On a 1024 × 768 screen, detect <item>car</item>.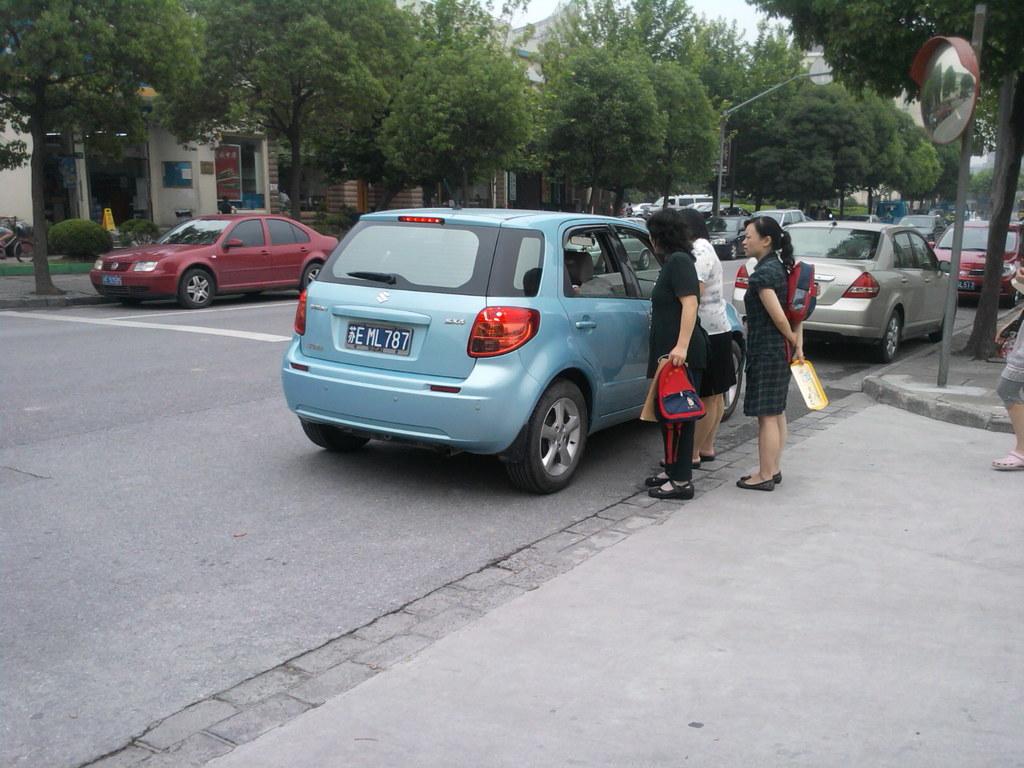
crop(87, 217, 342, 308).
